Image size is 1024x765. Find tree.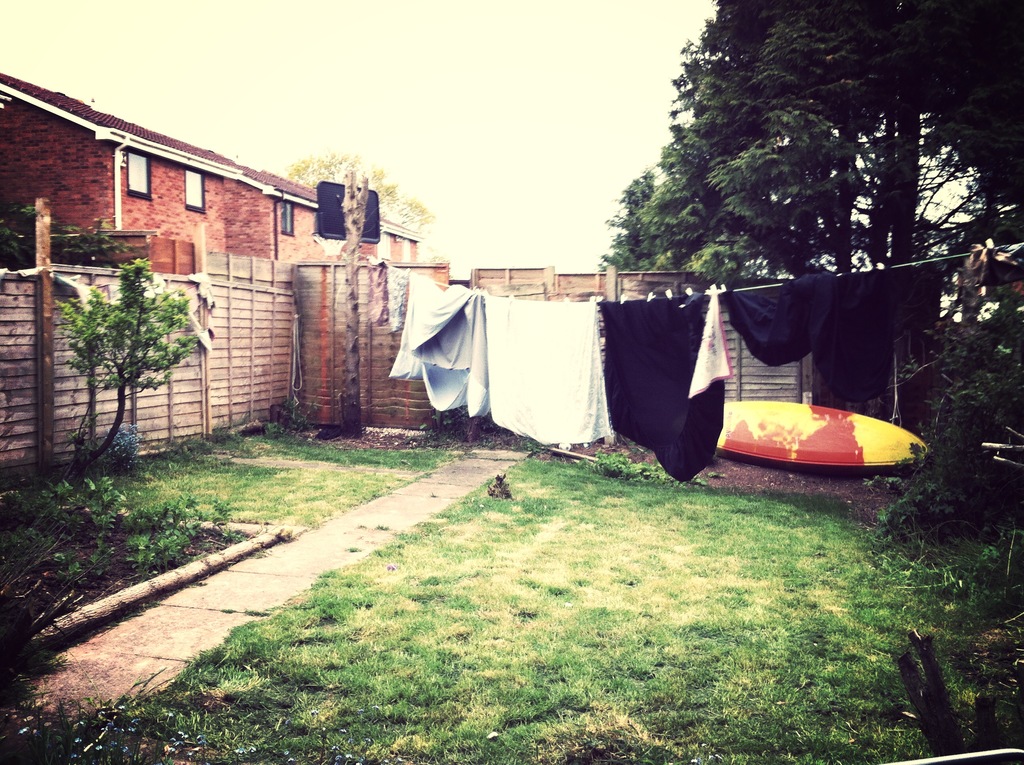
x1=263 y1=139 x2=442 y2=227.
